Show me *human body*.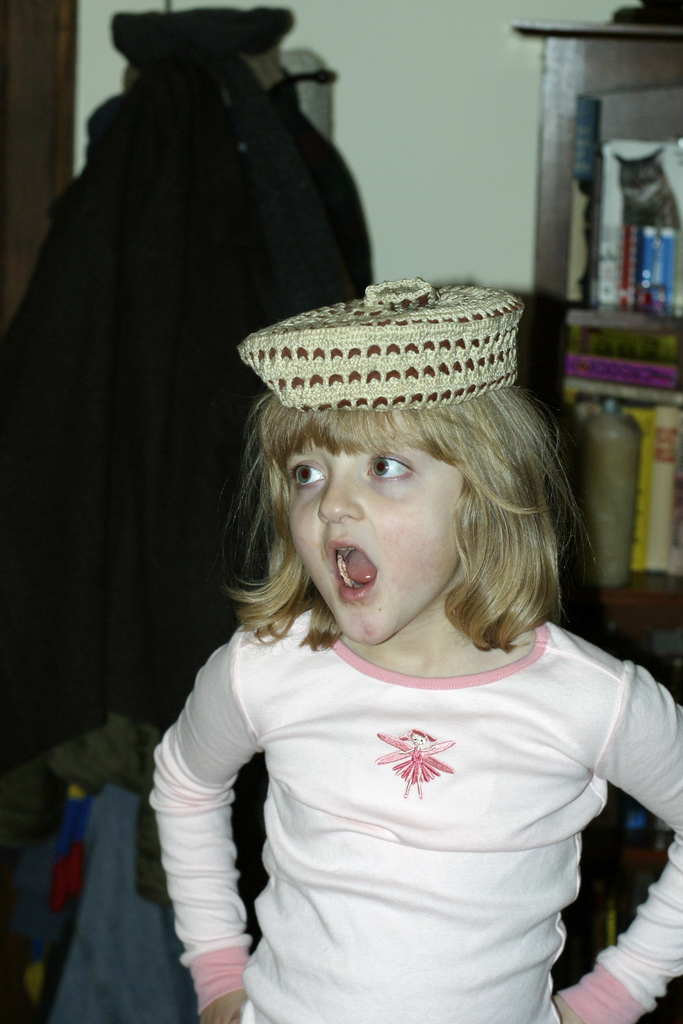
*human body* is here: Rect(122, 371, 670, 1023).
